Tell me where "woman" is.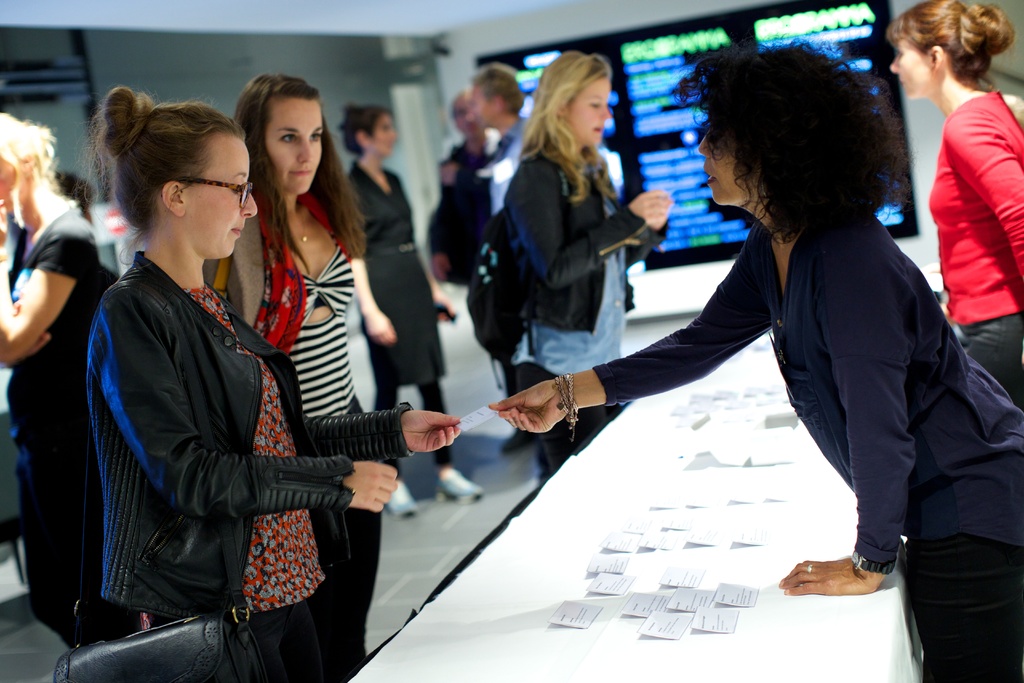
"woman" is at rect(485, 49, 674, 476).
